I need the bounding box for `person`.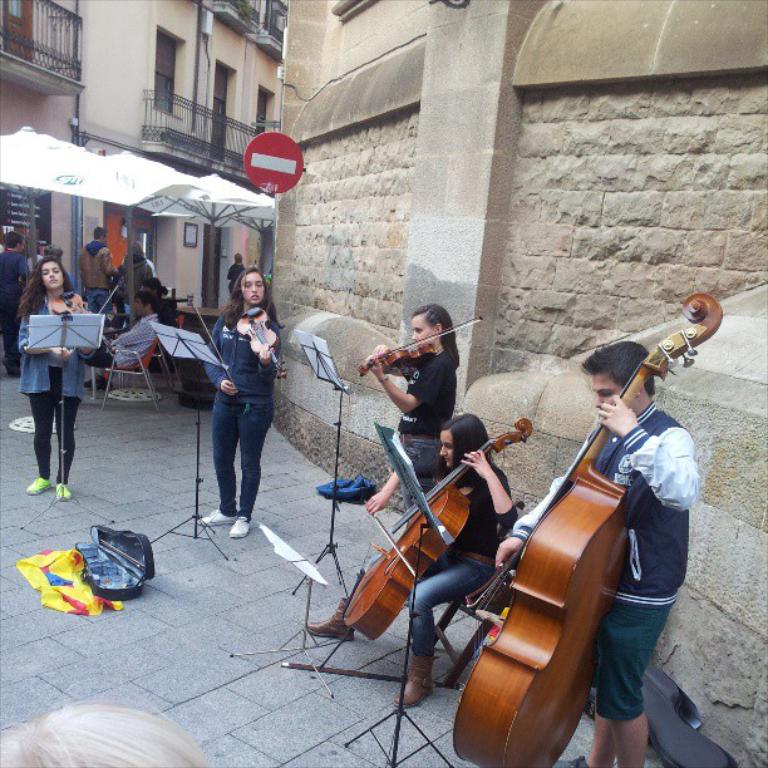
Here it is: left=122, top=241, right=158, bottom=277.
